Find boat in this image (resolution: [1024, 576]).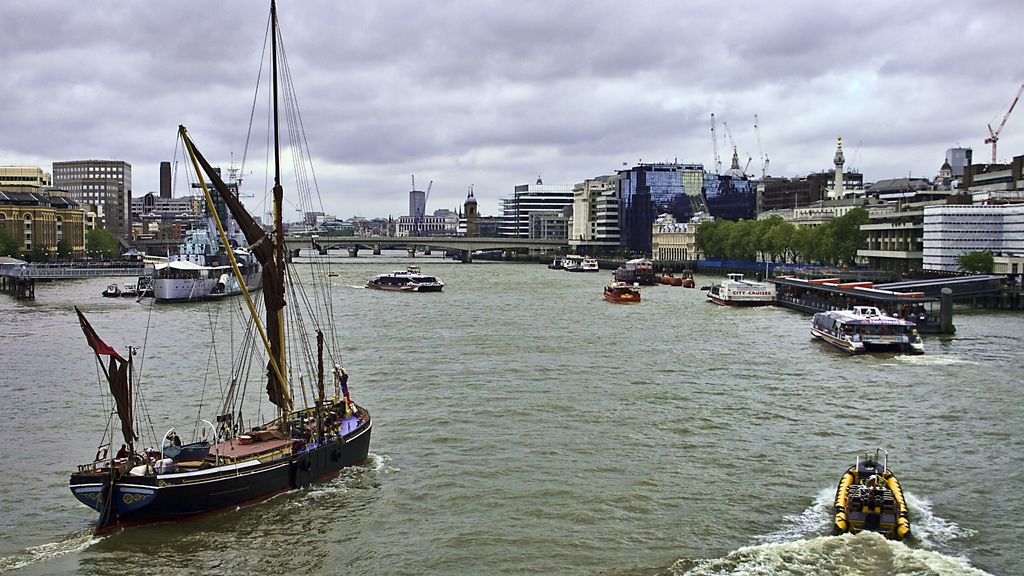
[left=125, top=286, right=137, bottom=298].
